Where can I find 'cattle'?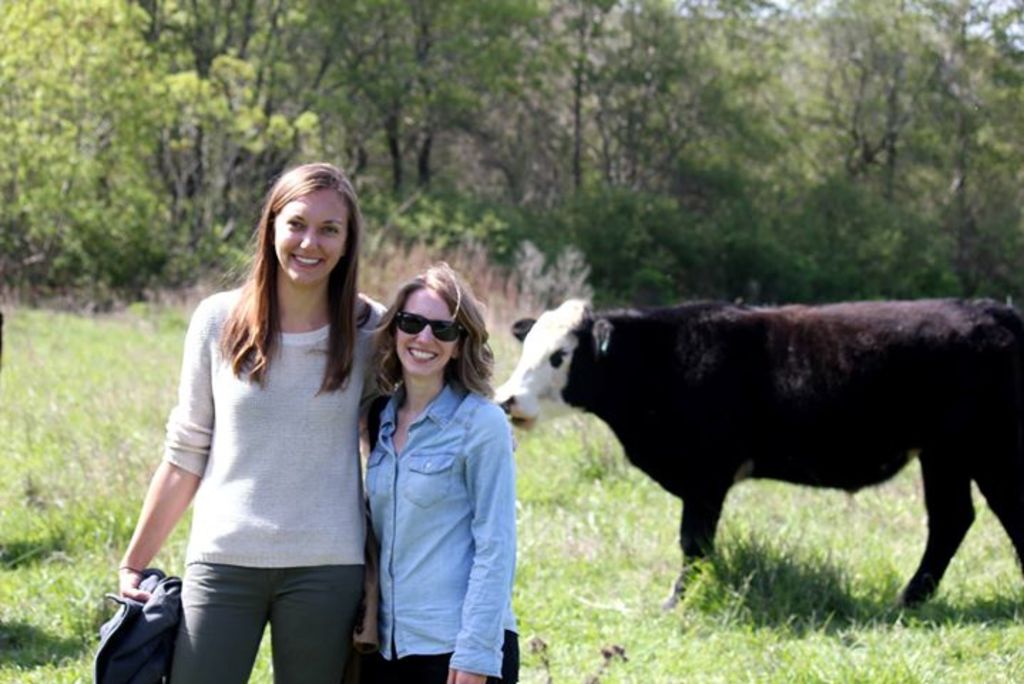
You can find it at bbox(490, 299, 1023, 608).
